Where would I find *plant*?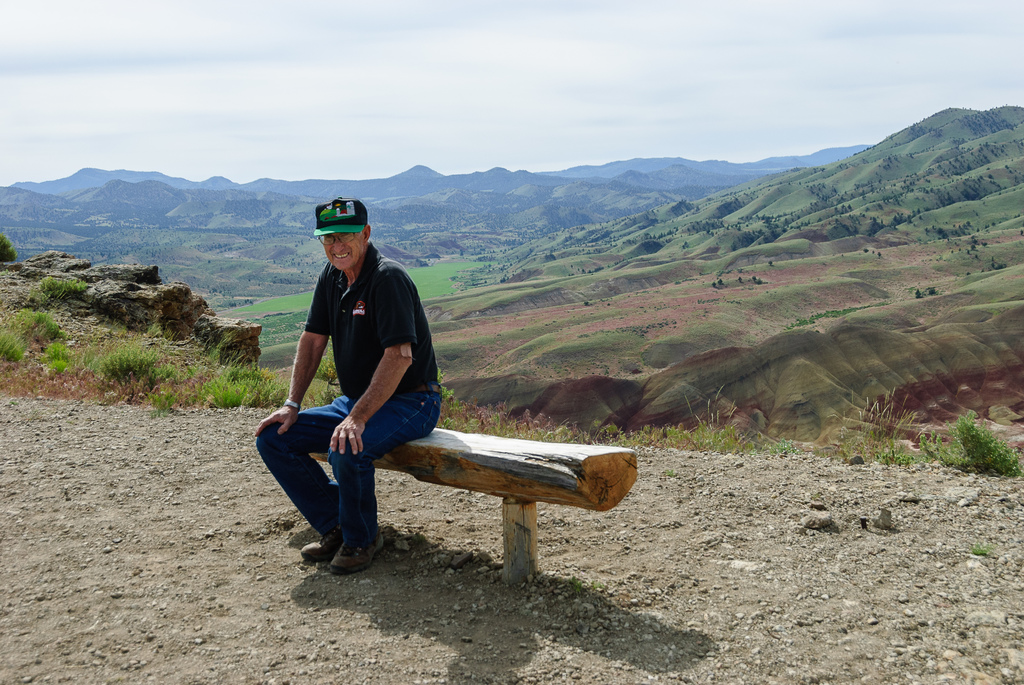
At locate(650, 380, 761, 452).
